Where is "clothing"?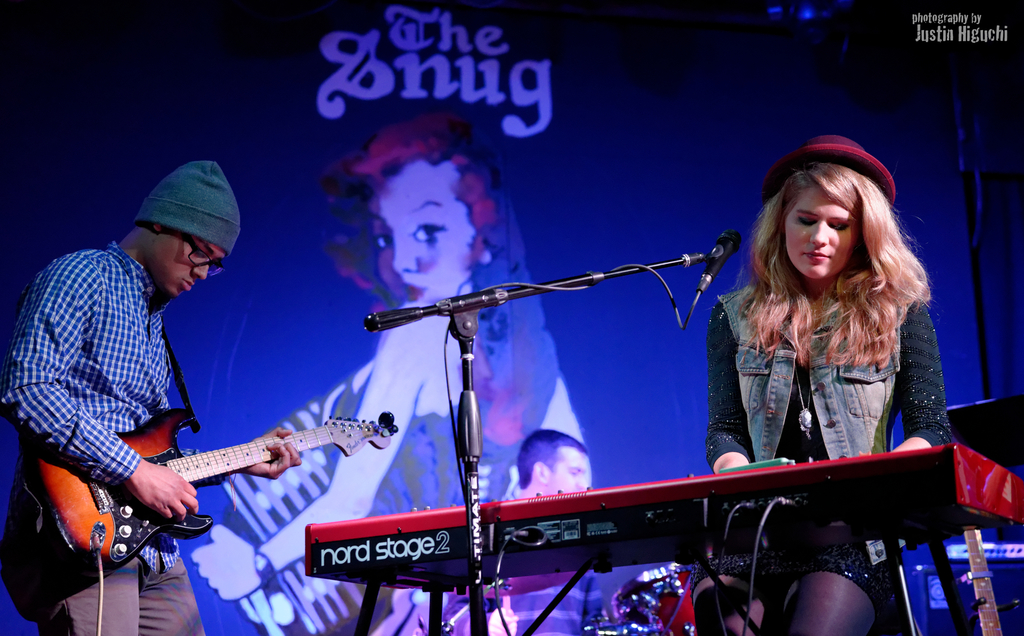
l=4, t=245, r=202, b=635.
